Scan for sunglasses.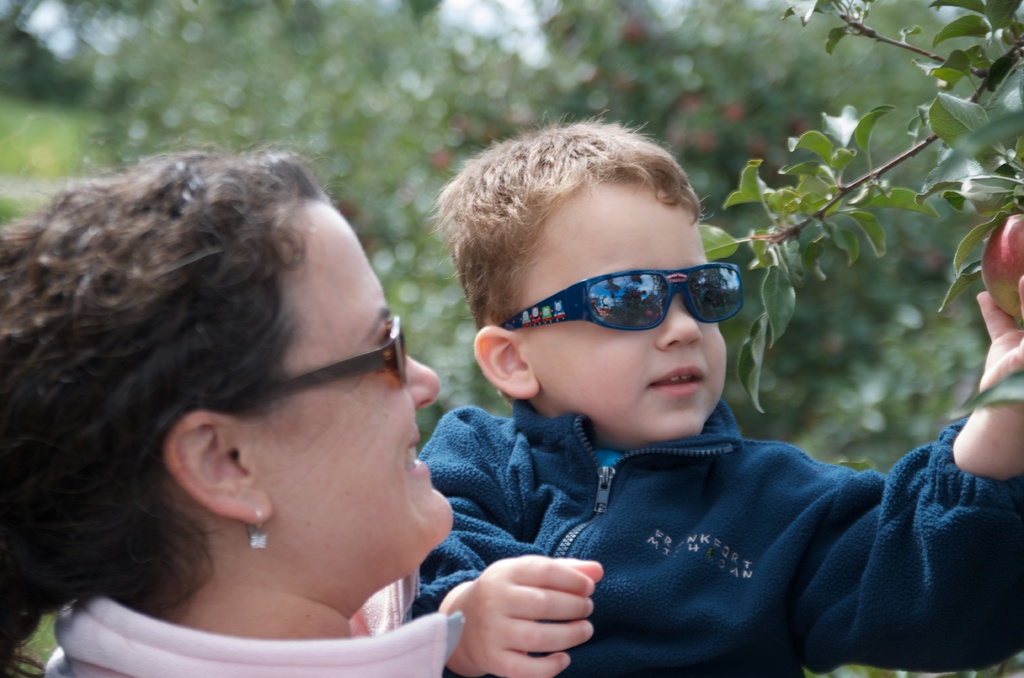
Scan result: [205, 312, 410, 419].
